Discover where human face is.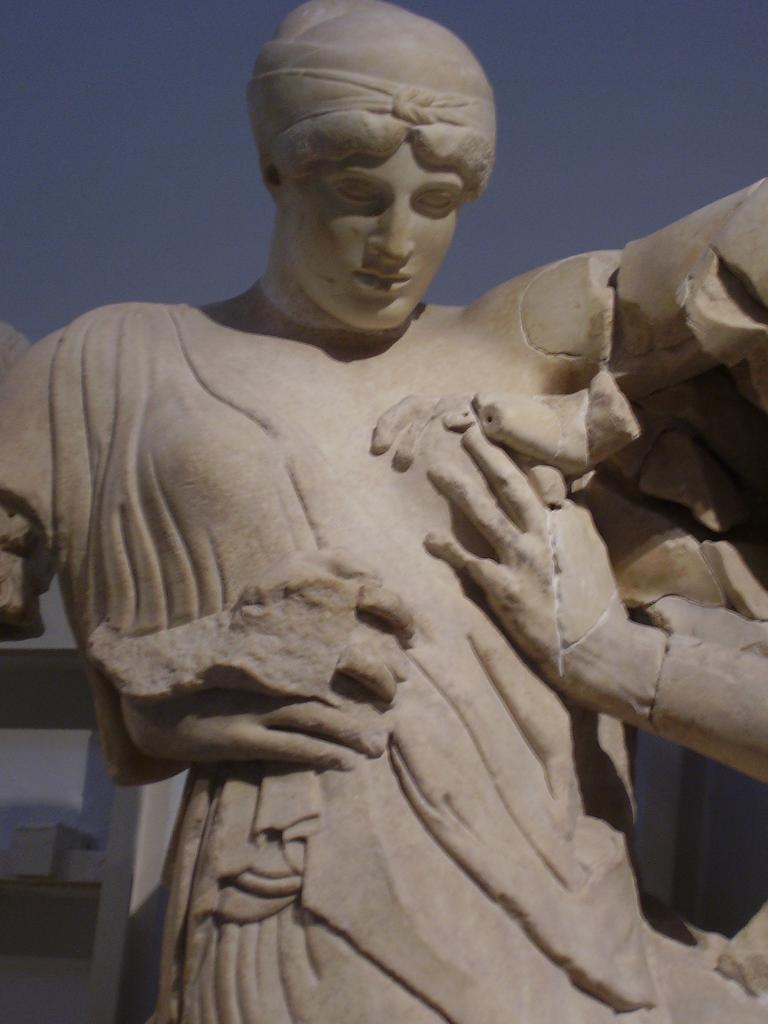
Discovered at Rect(284, 147, 465, 328).
